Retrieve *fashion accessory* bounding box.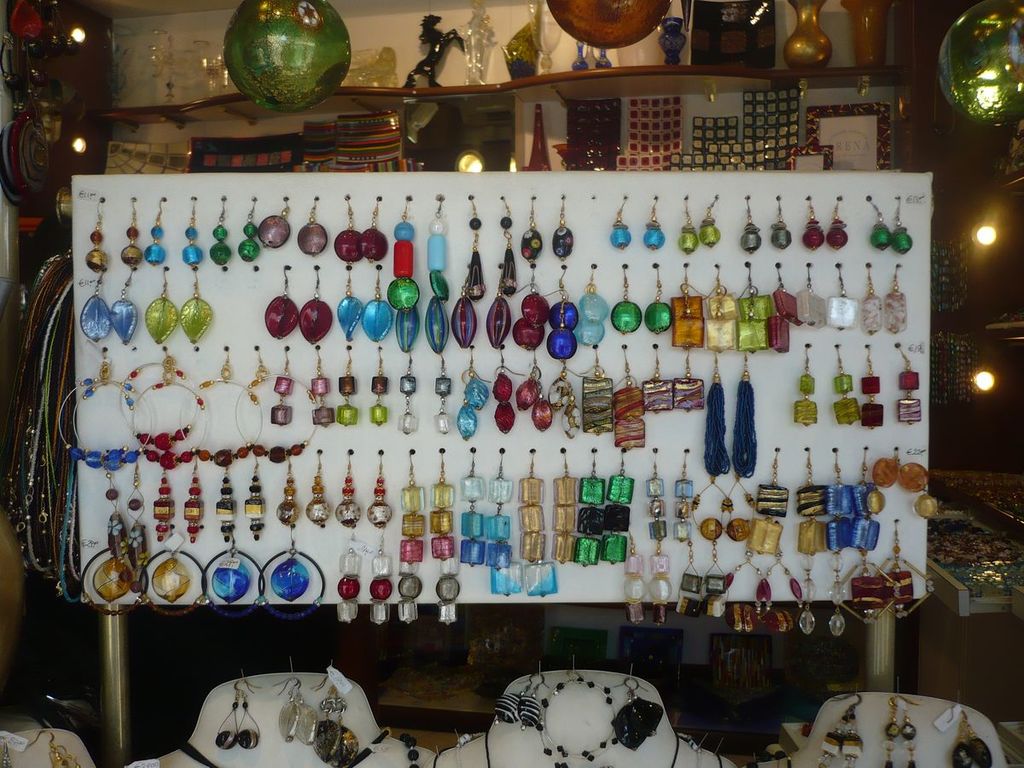
Bounding box: 707 358 731 475.
